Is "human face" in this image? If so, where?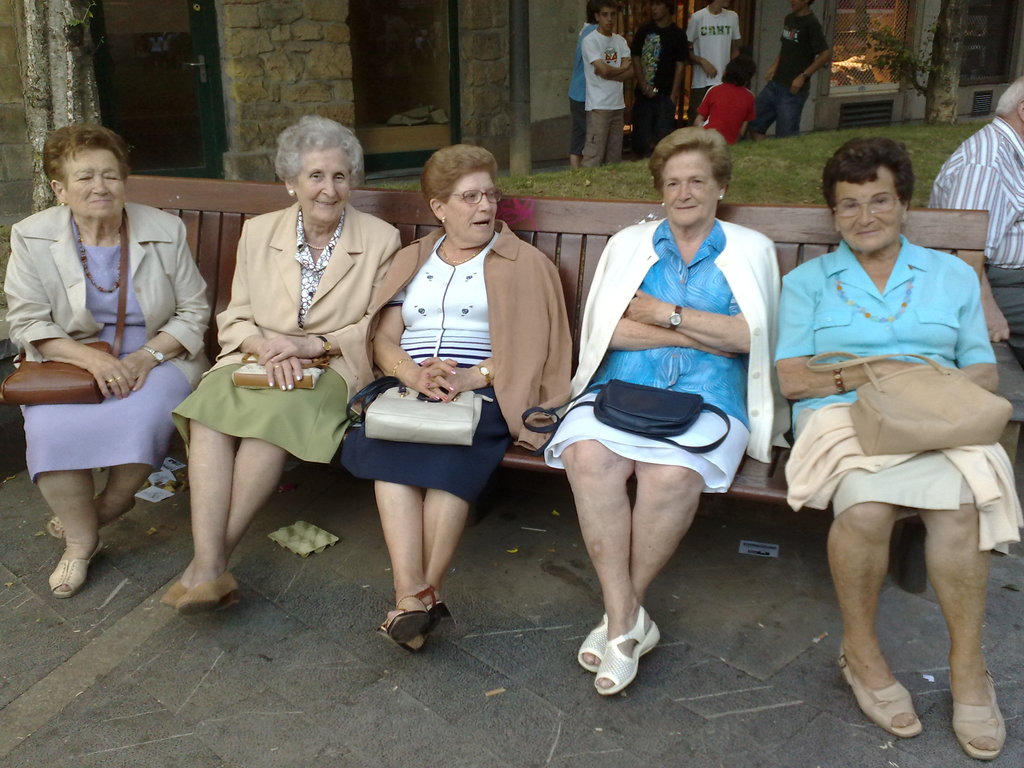
Yes, at (664,156,718,227).
